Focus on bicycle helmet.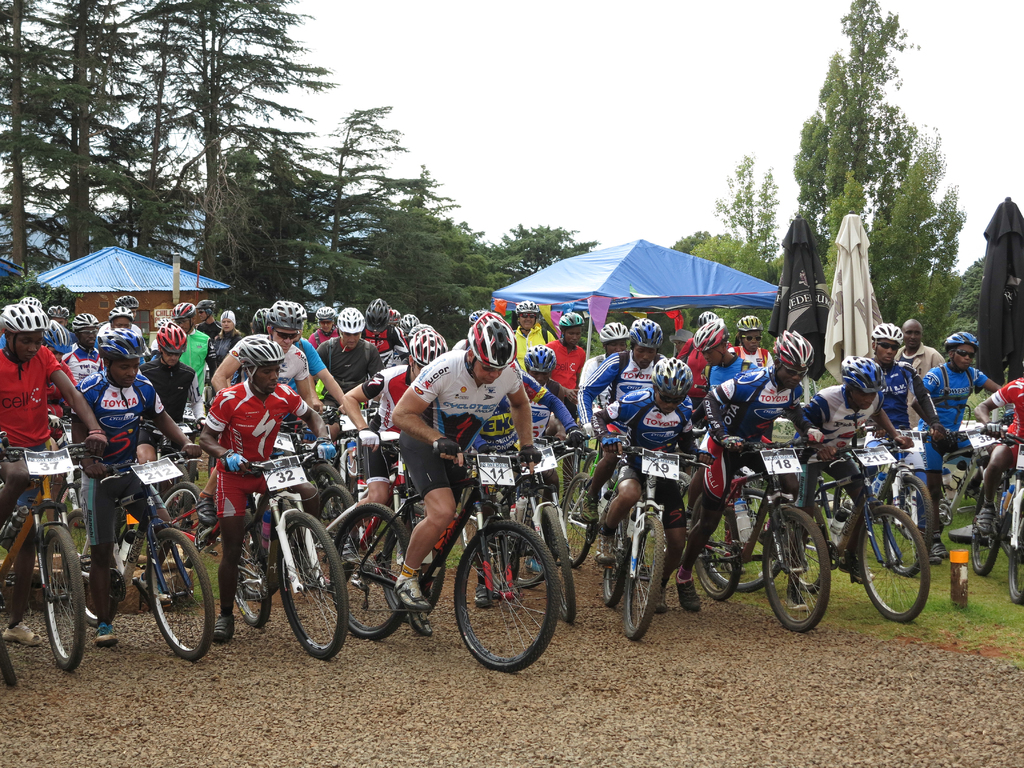
Focused at (x1=243, y1=335, x2=282, y2=390).
